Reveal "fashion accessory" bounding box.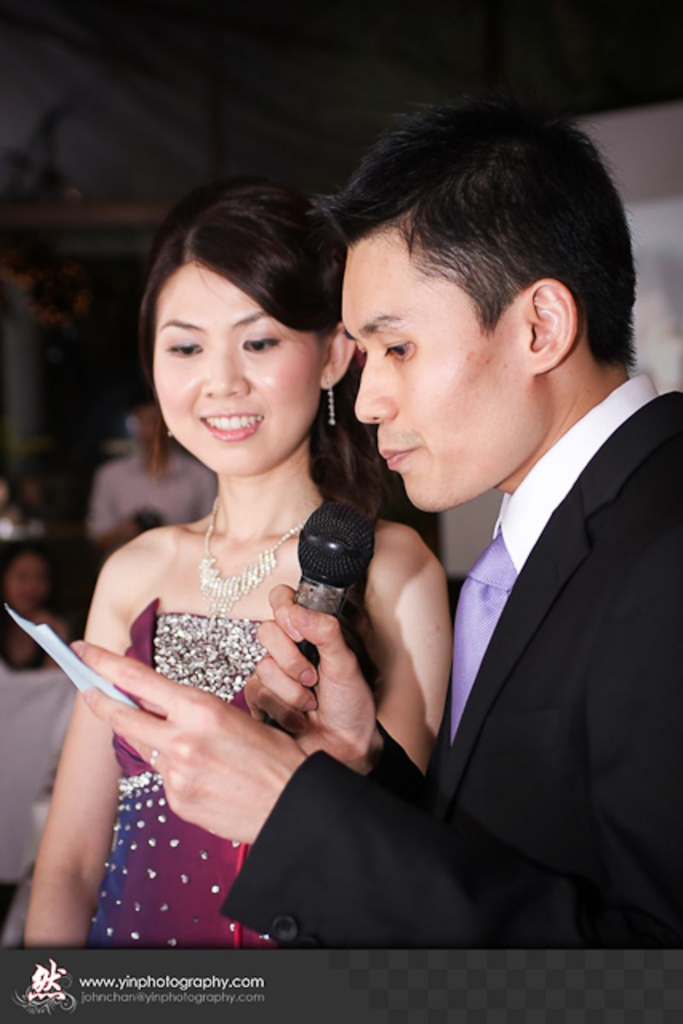
Revealed: left=323, top=374, right=342, bottom=427.
